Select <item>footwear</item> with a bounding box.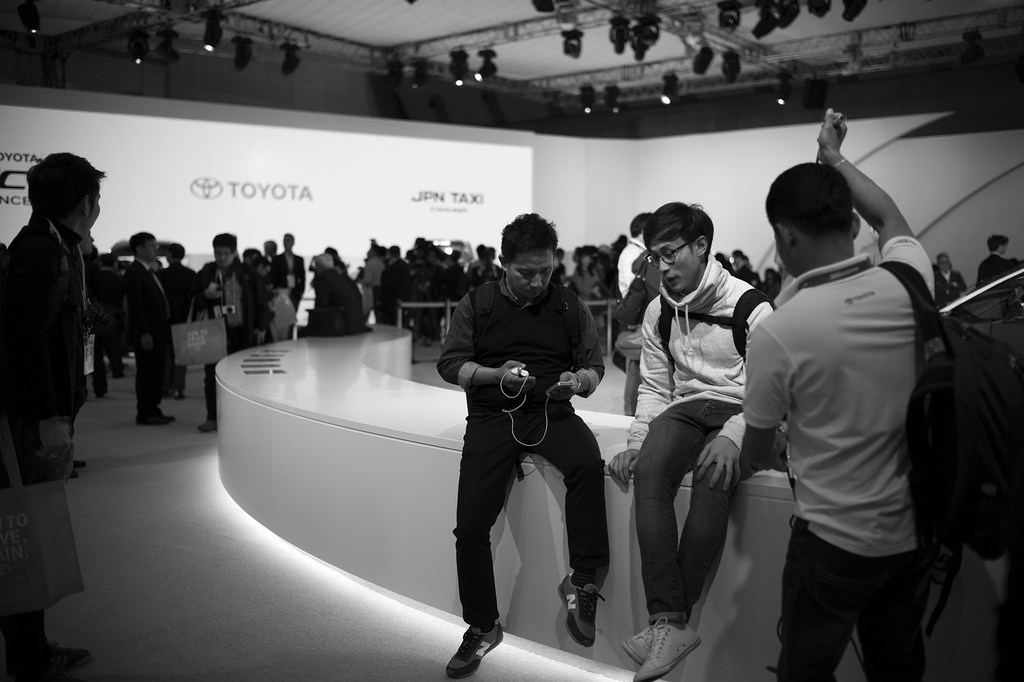
[71,469,79,477].
